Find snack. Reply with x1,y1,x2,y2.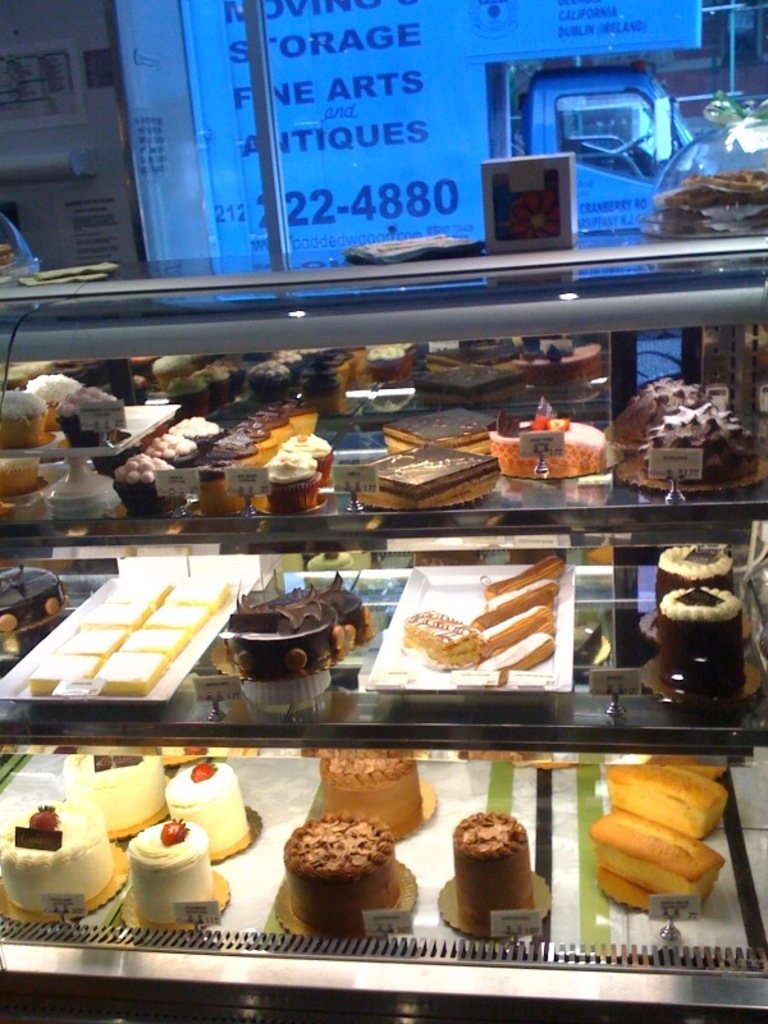
378,403,494,460.
